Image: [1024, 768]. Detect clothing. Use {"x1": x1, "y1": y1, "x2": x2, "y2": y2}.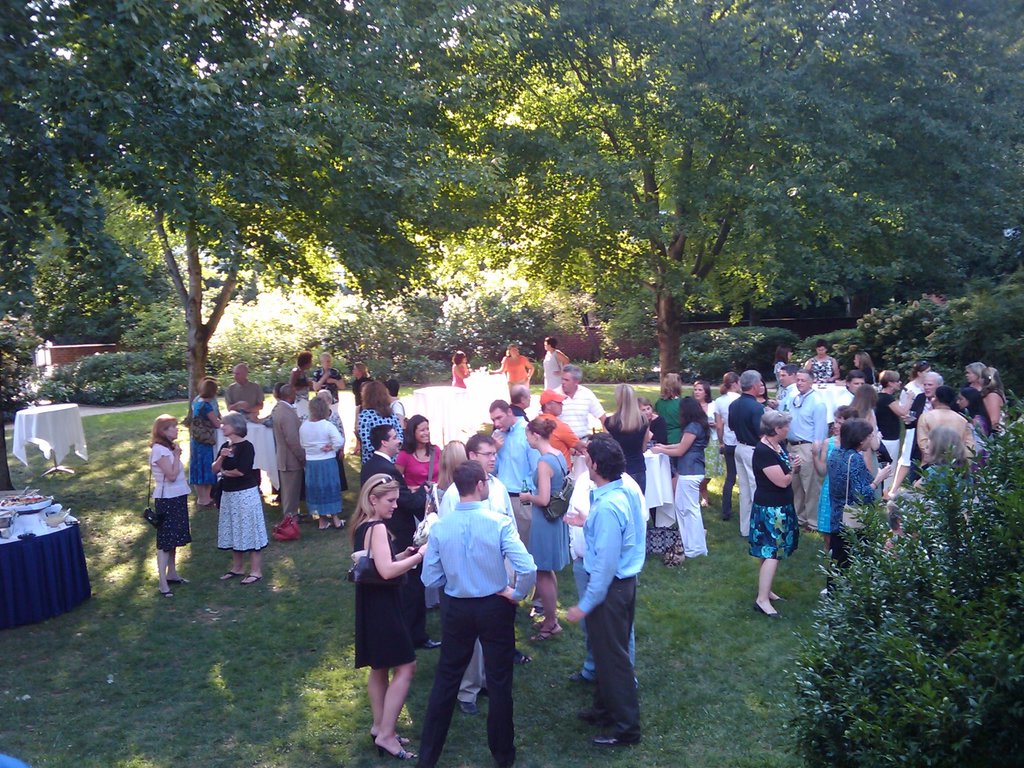
{"x1": 412, "y1": 500, "x2": 543, "y2": 767}.
